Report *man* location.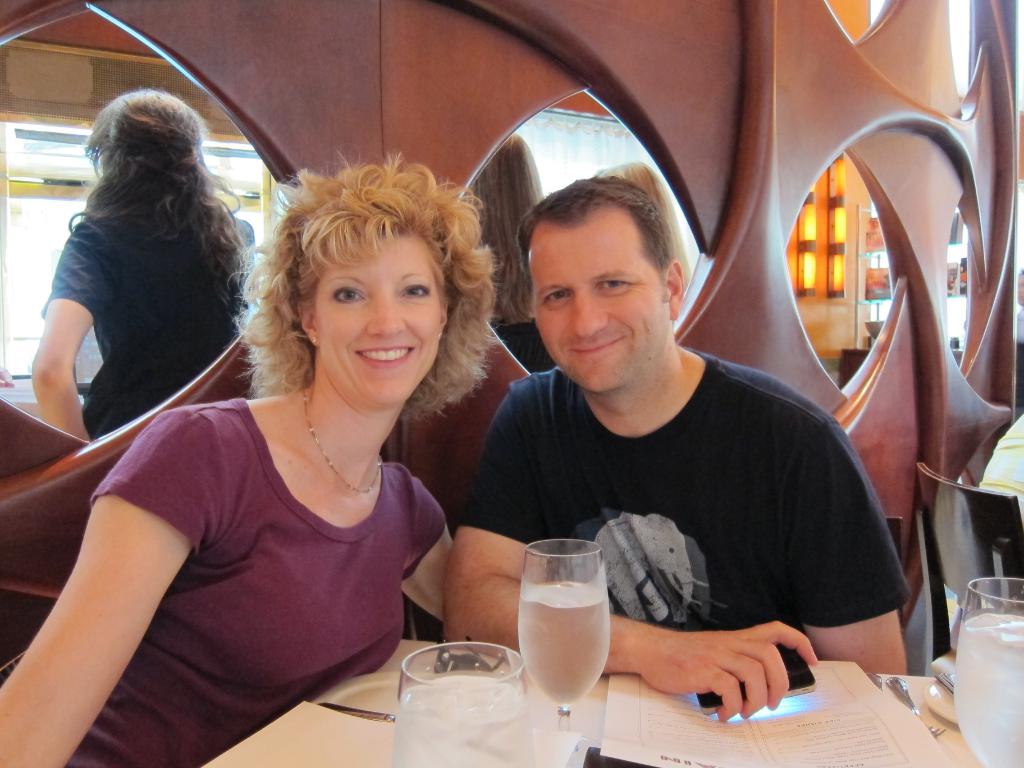
Report: region(444, 171, 932, 728).
